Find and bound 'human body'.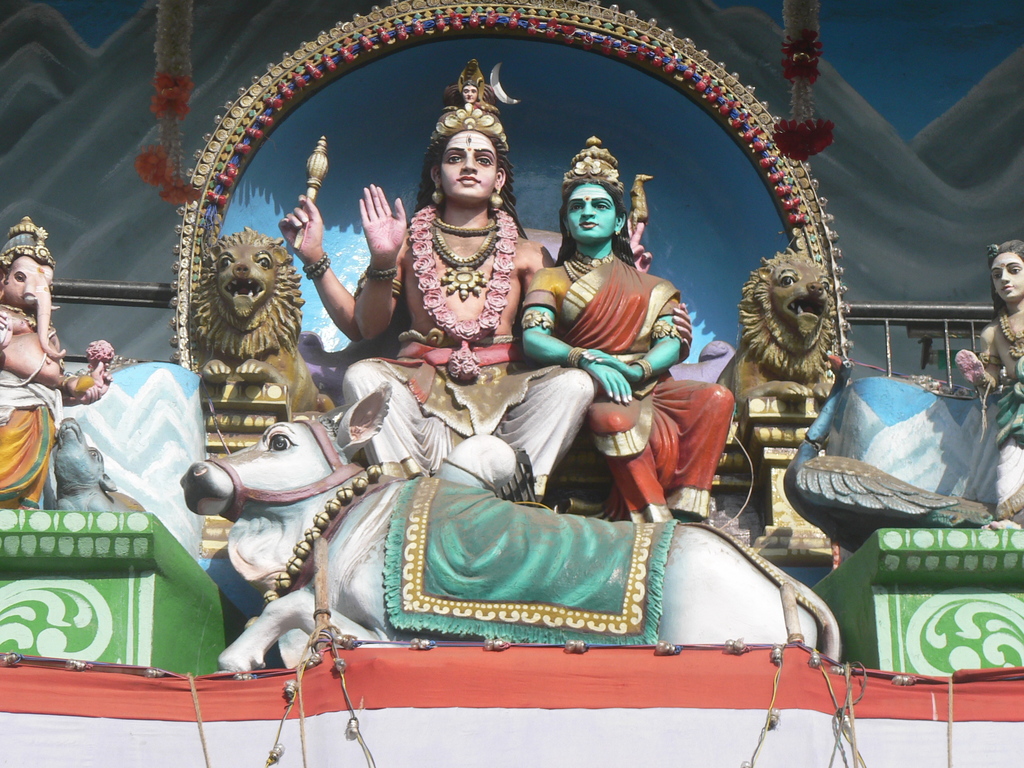
Bound: (left=982, top=243, right=1023, bottom=525).
